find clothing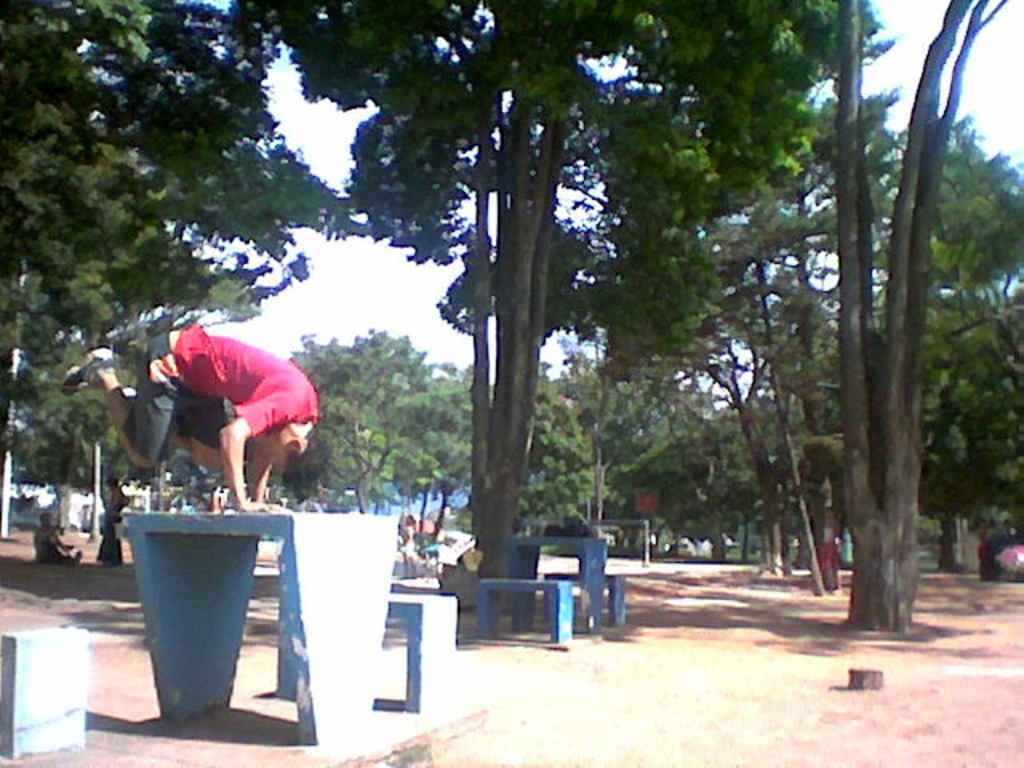
BBox(818, 515, 845, 574)
